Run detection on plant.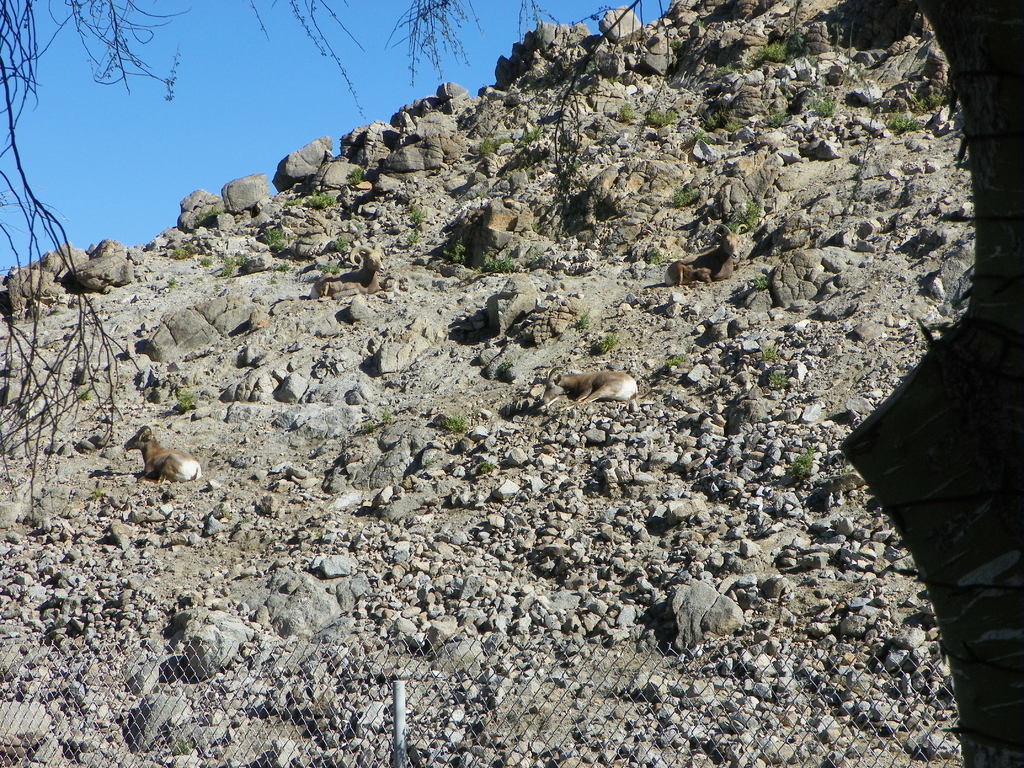
Result: crop(441, 413, 465, 428).
